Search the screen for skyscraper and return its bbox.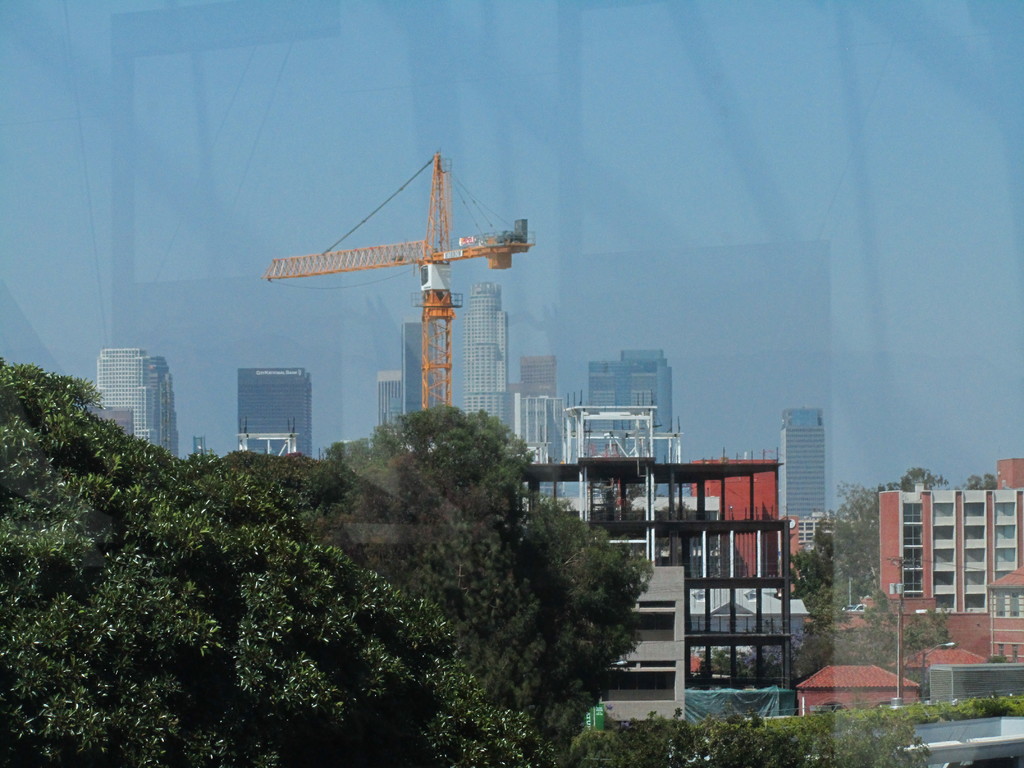
Found: locate(780, 408, 835, 554).
